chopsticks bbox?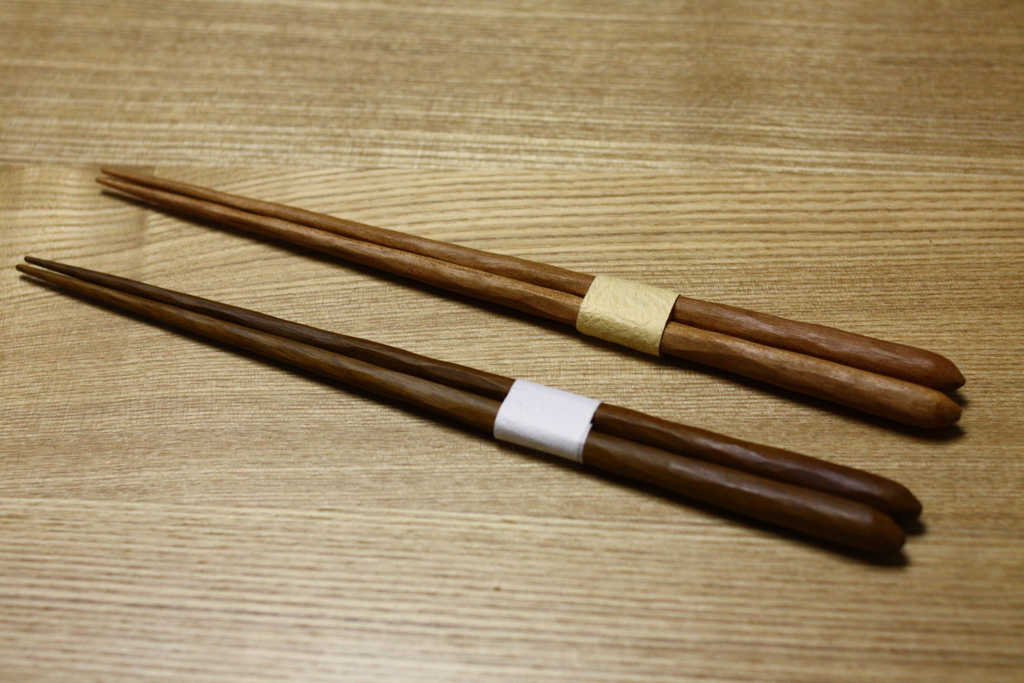
BBox(95, 167, 961, 436)
